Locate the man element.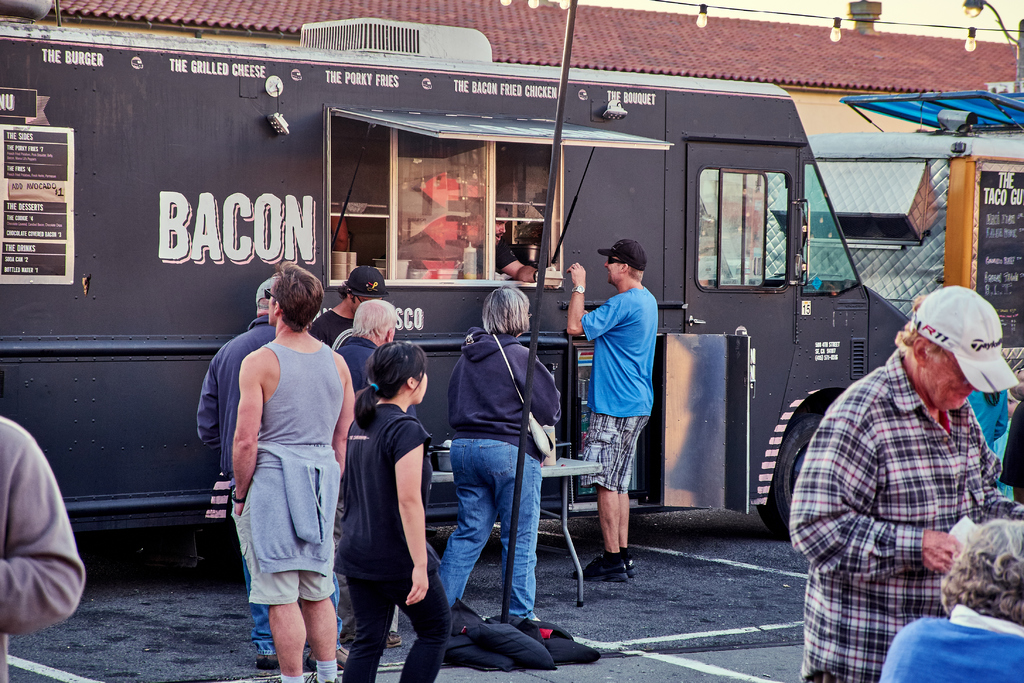
Element bbox: bbox=[792, 252, 1016, 657].
